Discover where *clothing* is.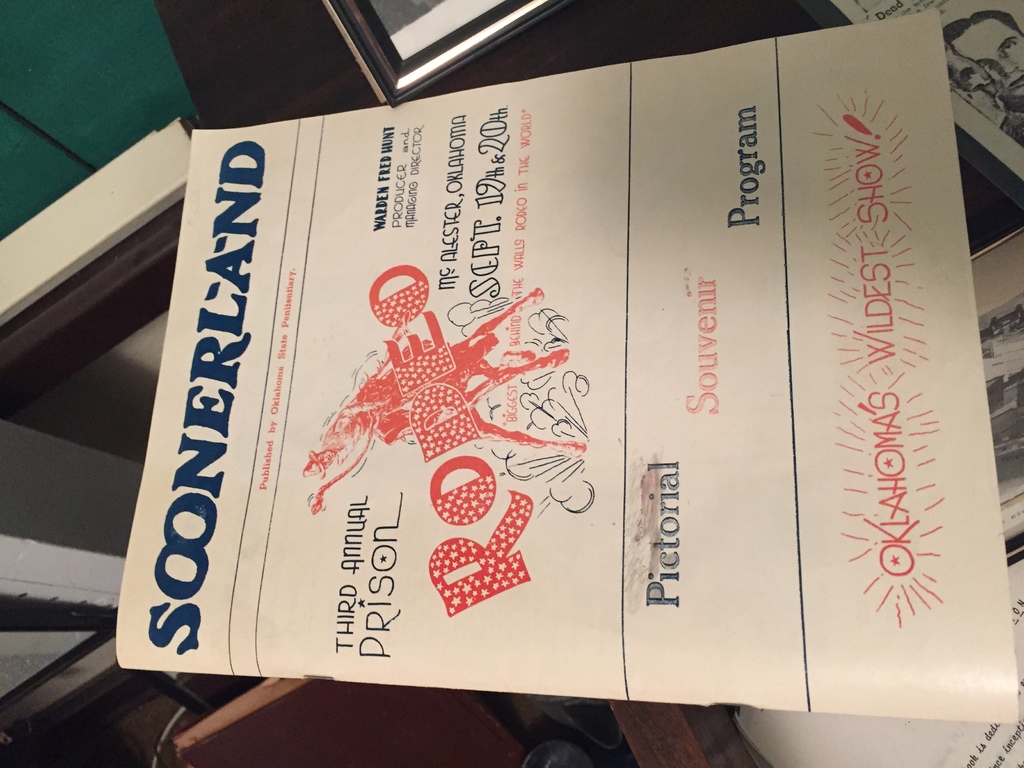
Discovered at l=318, t=379, r=429, b=456.
